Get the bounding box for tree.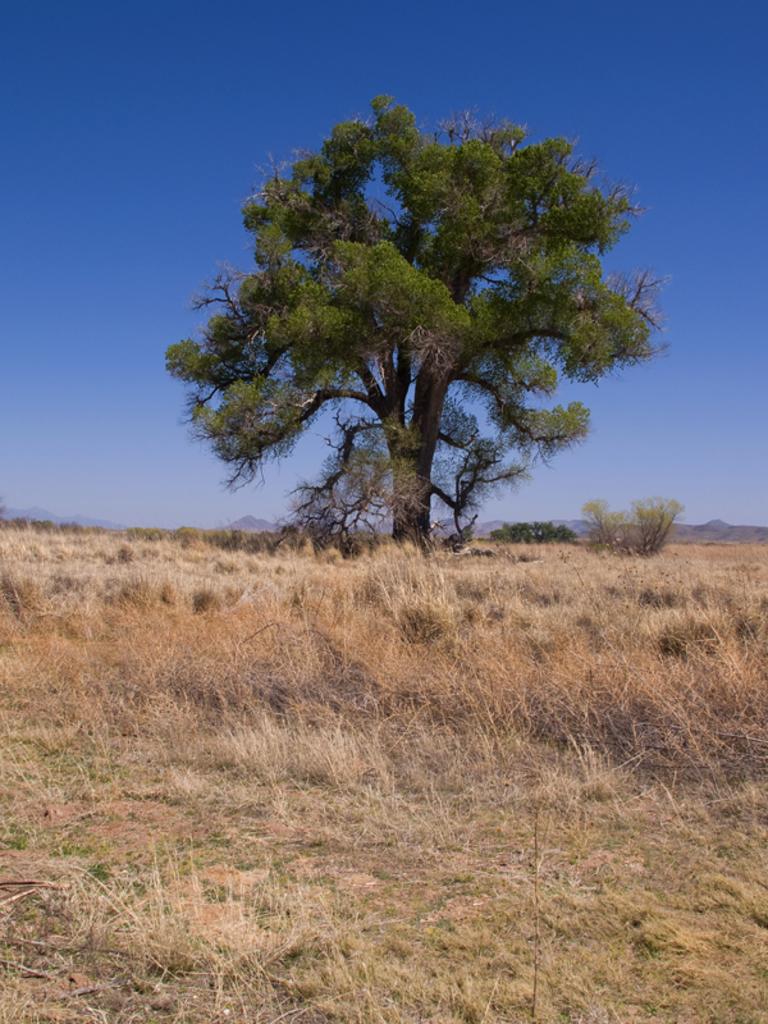
box(160, 96, 669, 562).
